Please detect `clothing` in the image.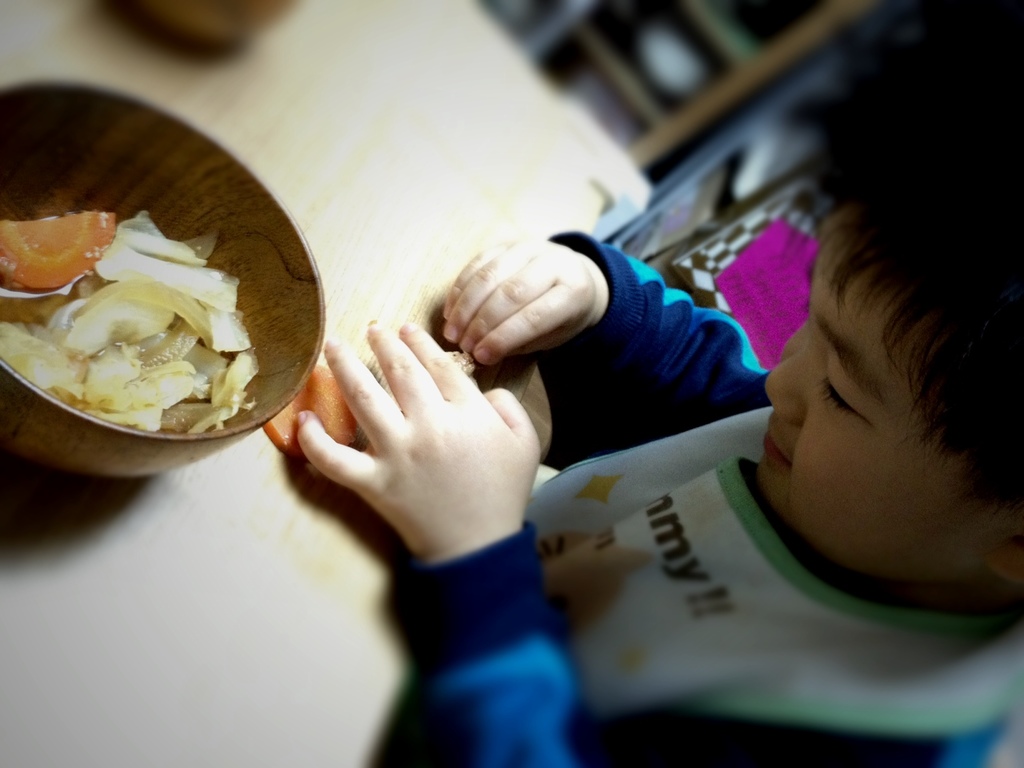
390 226 1023 767.
